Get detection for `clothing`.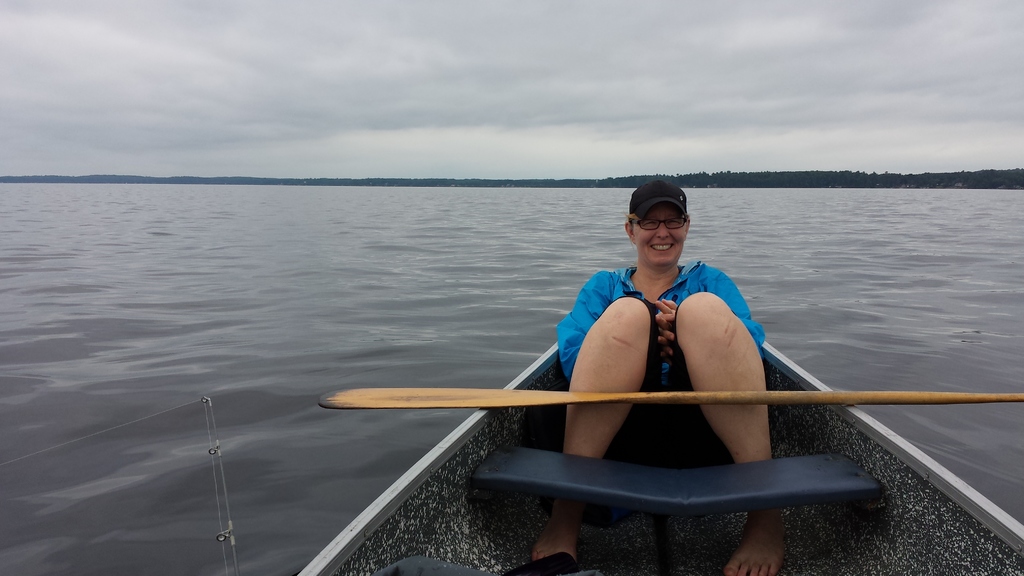
Detection: box(554, 268, 777, 459).
